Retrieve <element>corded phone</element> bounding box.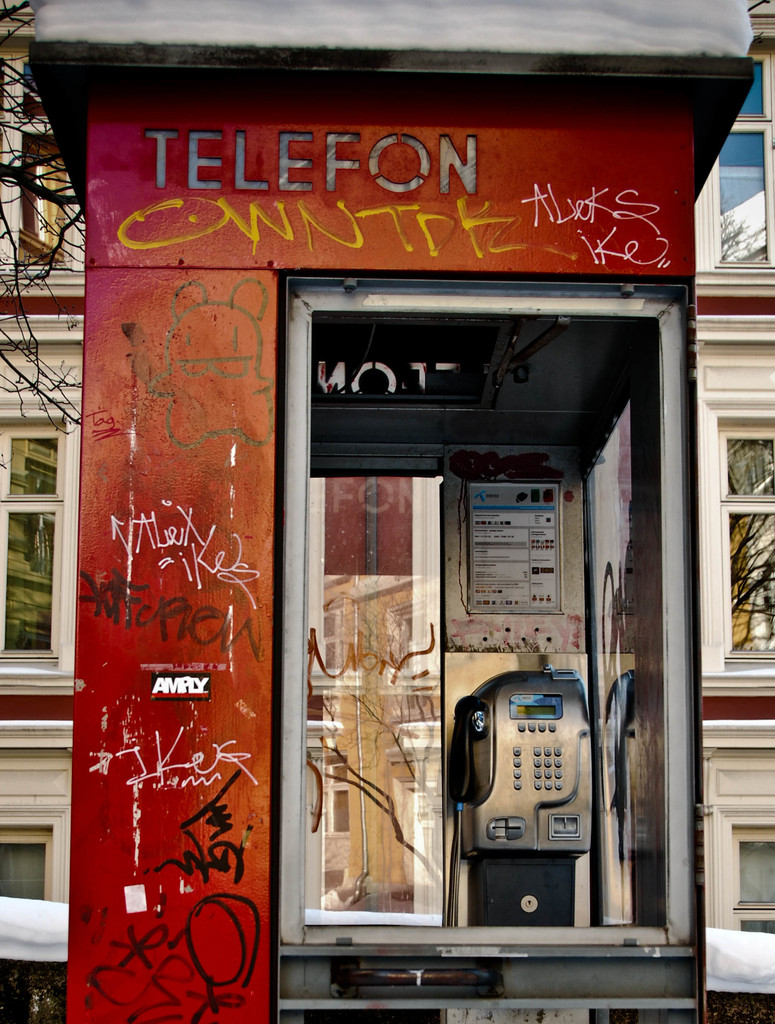
Bounding box: 445, 669, 591, 927.
